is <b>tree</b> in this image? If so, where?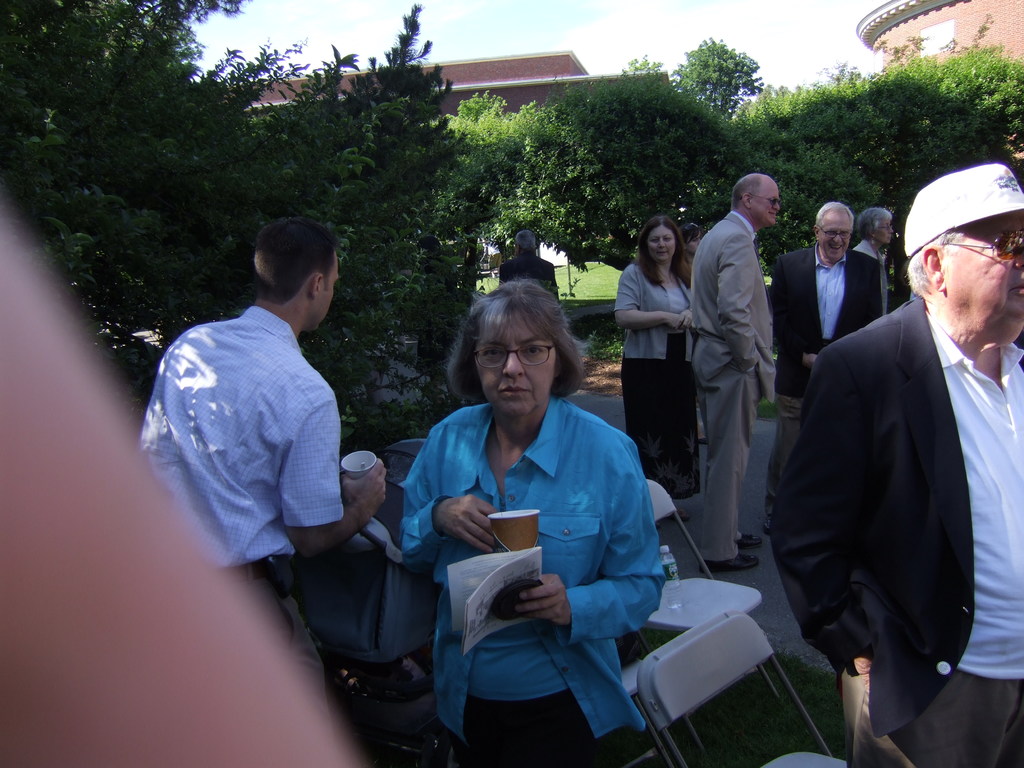
Yes, at bbox(681, 27, 774, 106).
